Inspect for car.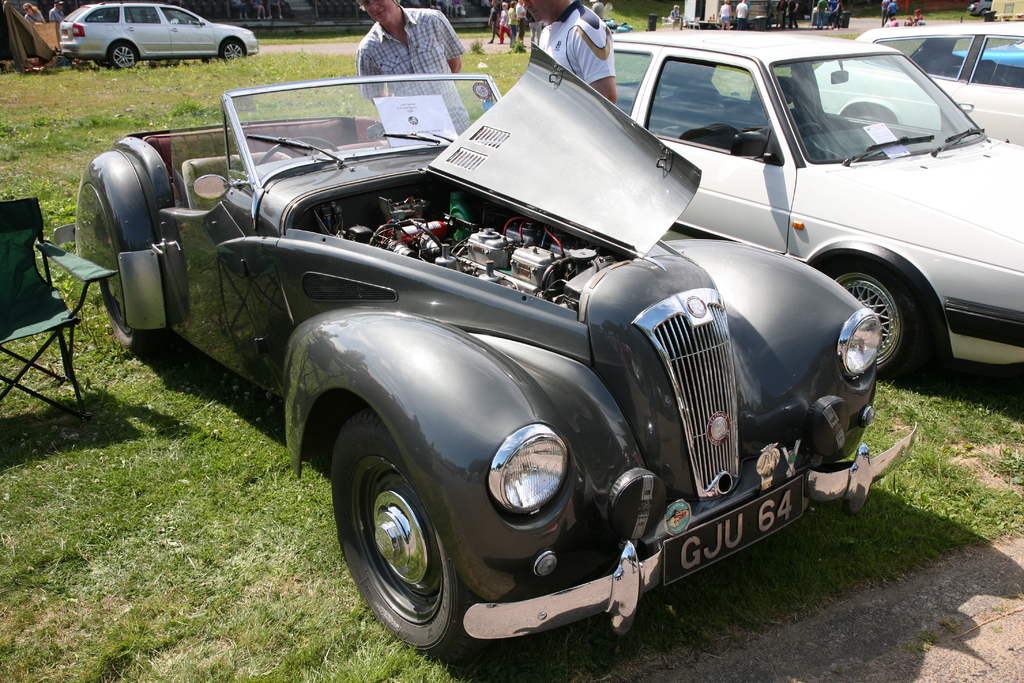
Inspection: rect(51, 46, 926, 661).
